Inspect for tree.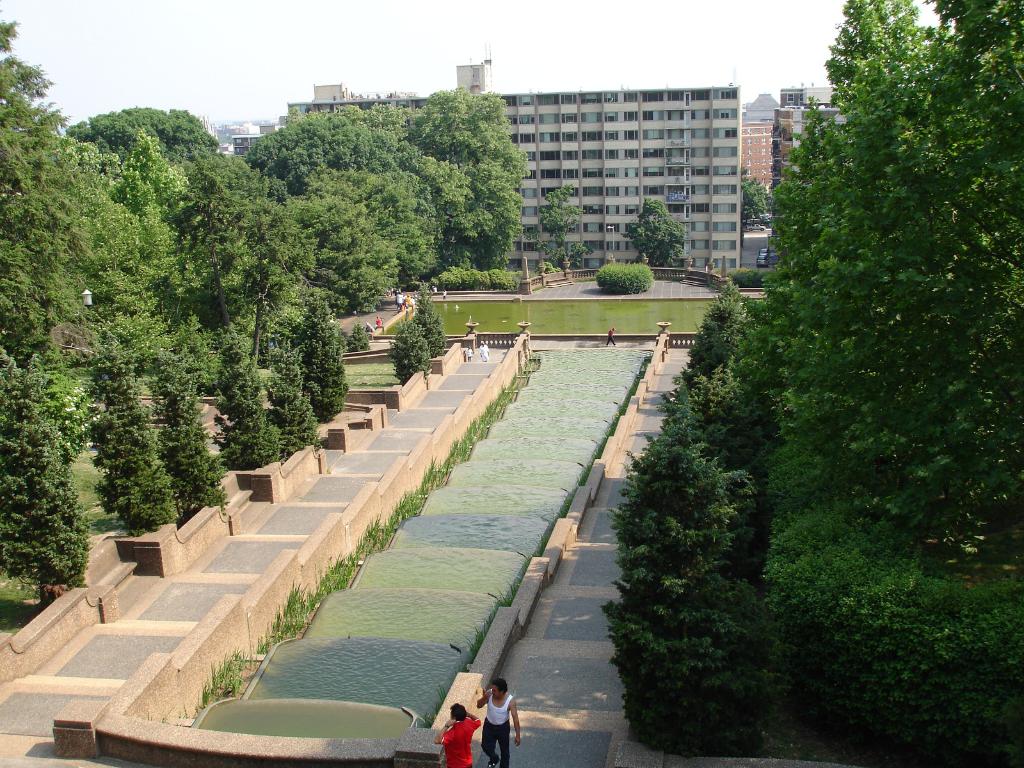
Inspection: crop(159, 346, 228, 513).
